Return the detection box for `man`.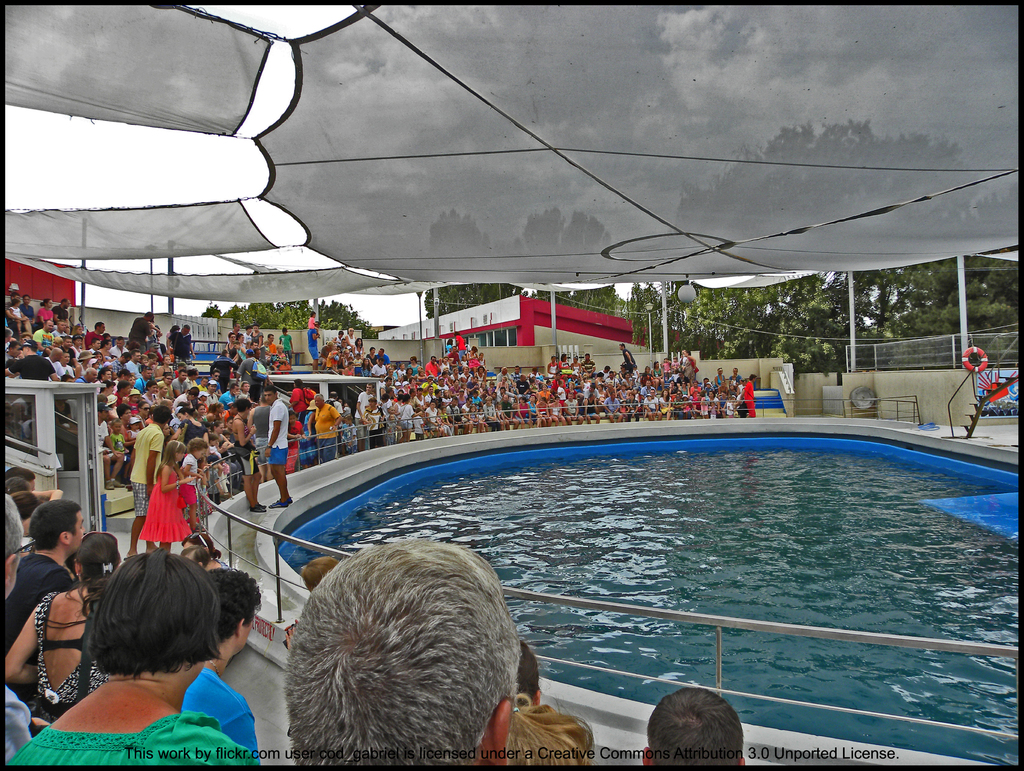
<box>262,384,294,508</box>.
